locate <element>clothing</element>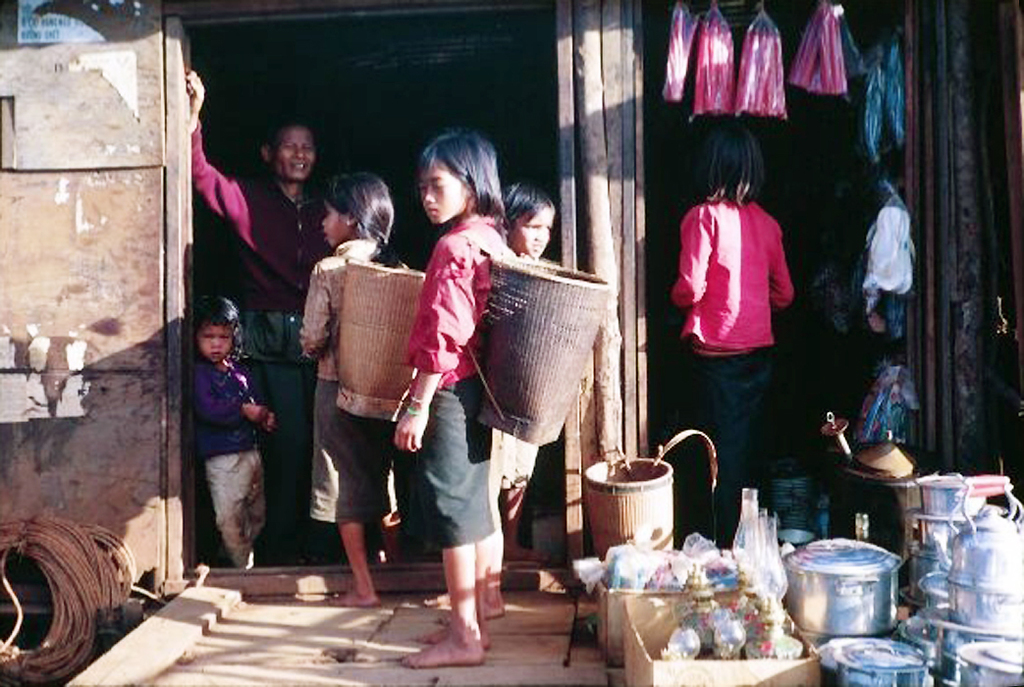
(x1=189, y1=117, x2=335, y2=449)
